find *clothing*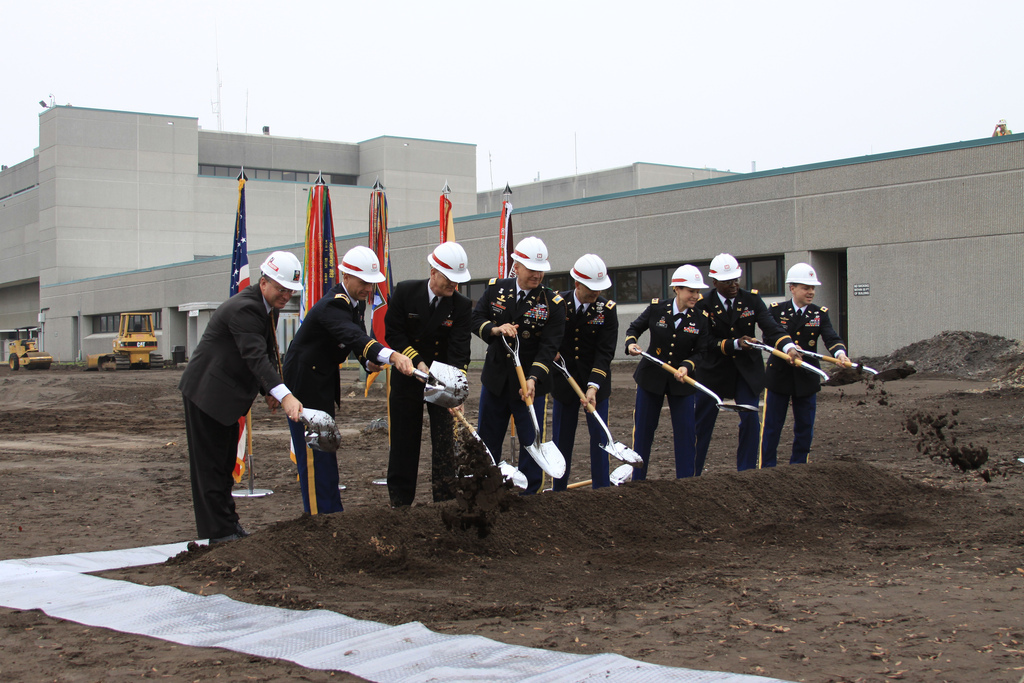
locate(178, 282, 288, 536)
